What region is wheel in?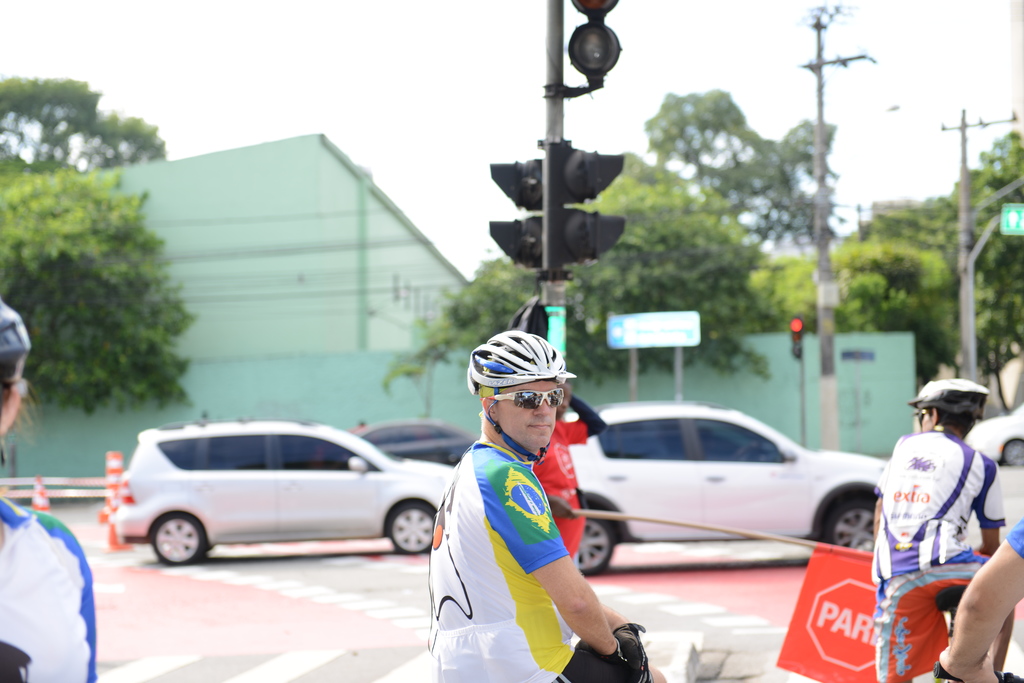
BBox(384, 502, 434, 551).
